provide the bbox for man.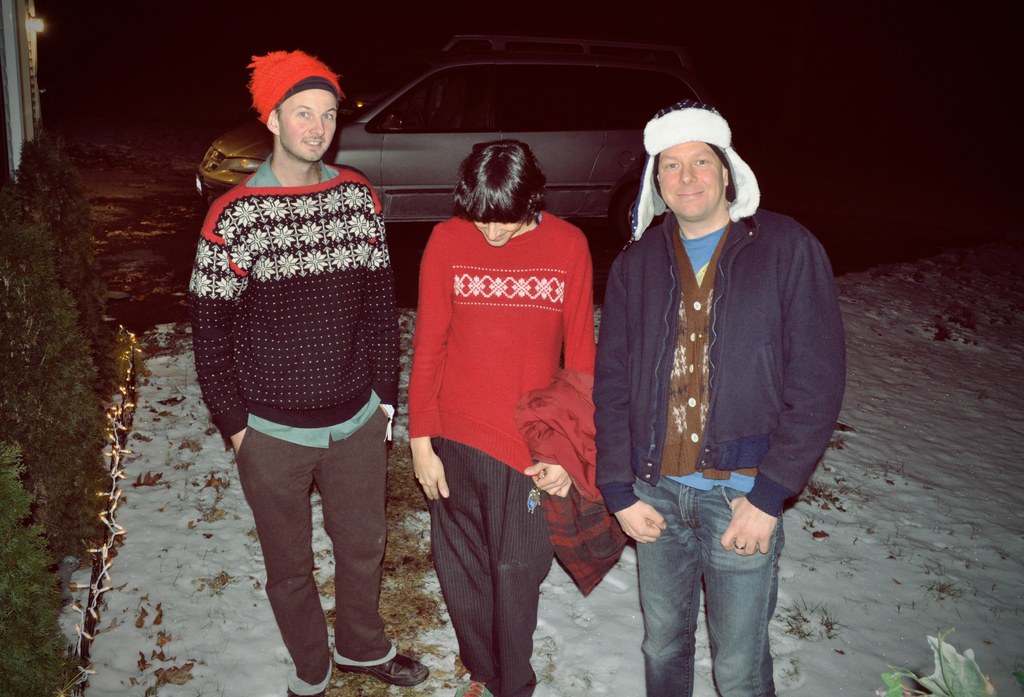
detection(186, 53, 434, 696).
